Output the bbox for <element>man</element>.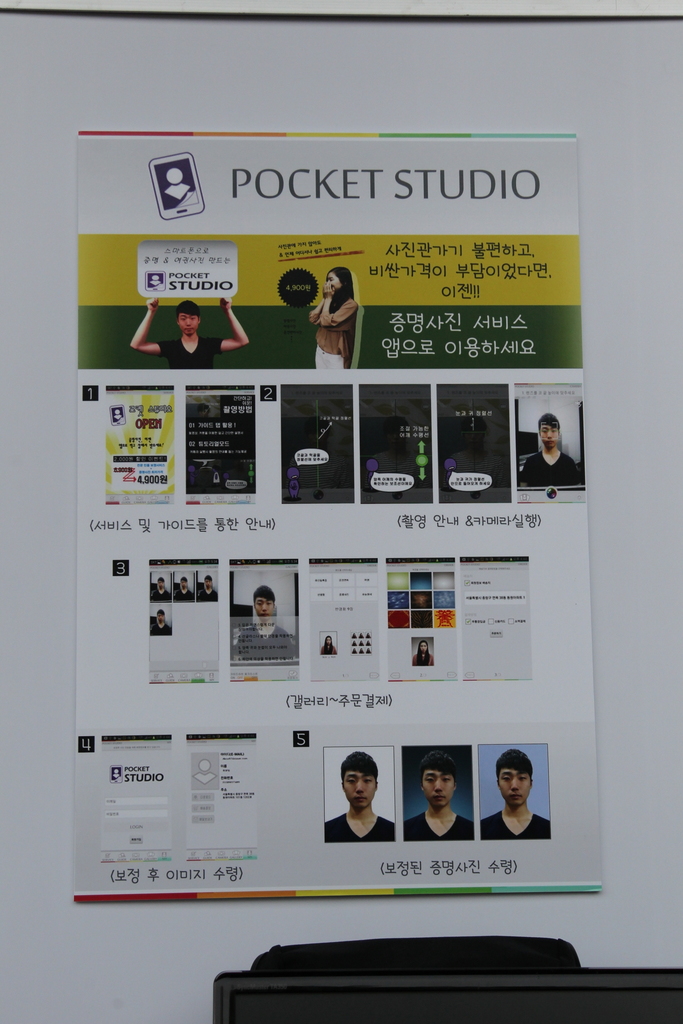
133:292:254:367.
